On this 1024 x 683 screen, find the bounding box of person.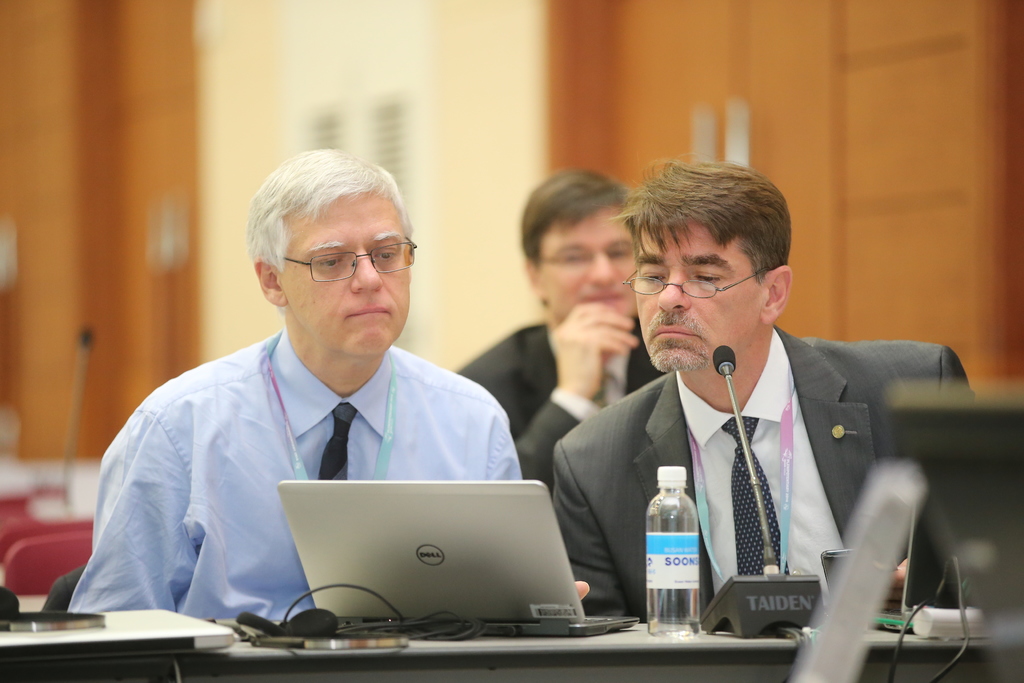
Bounding box: BBox(455, 163, 675, 508).
